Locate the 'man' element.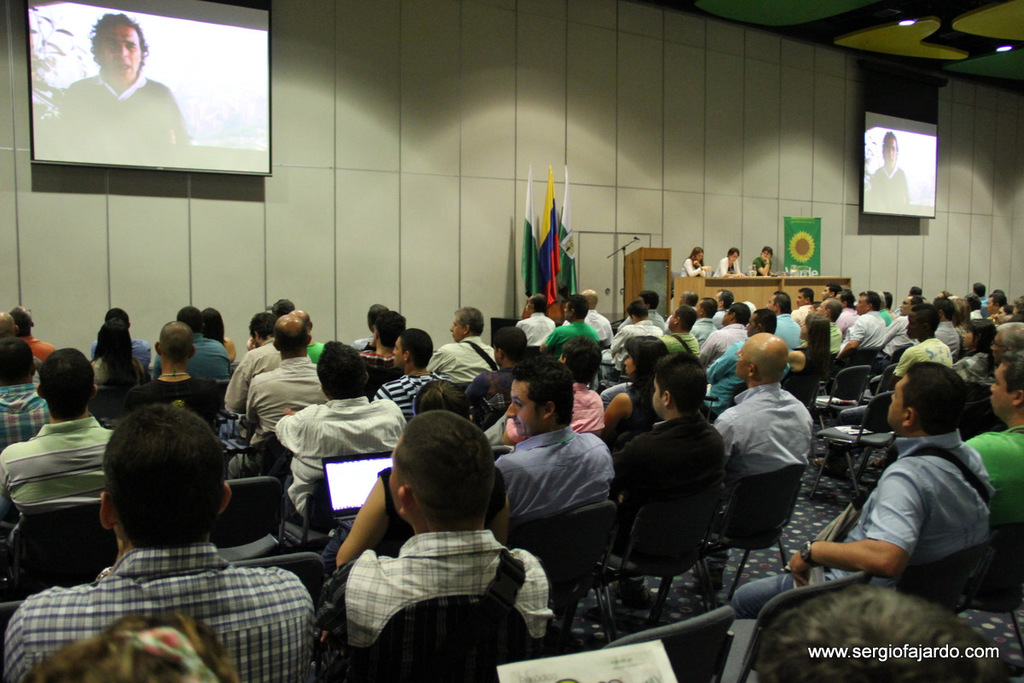
Element bbox: bbox(562, 353, 726, 626).
